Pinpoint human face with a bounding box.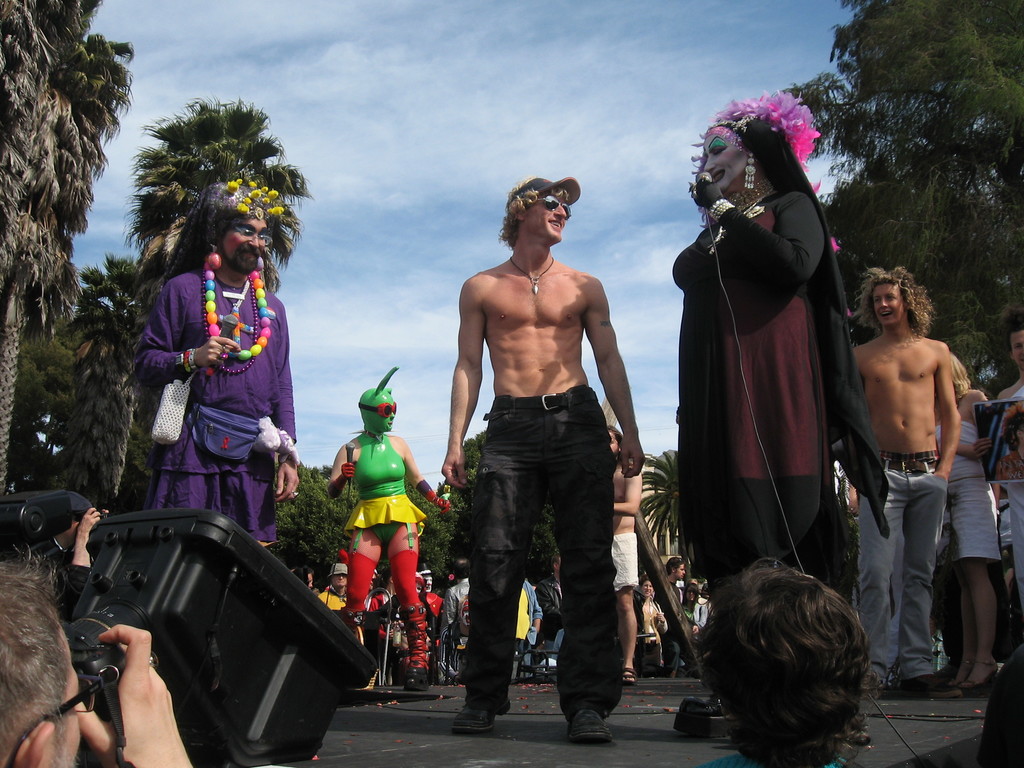
[left=231, top=213, right=271, bottom=274].
